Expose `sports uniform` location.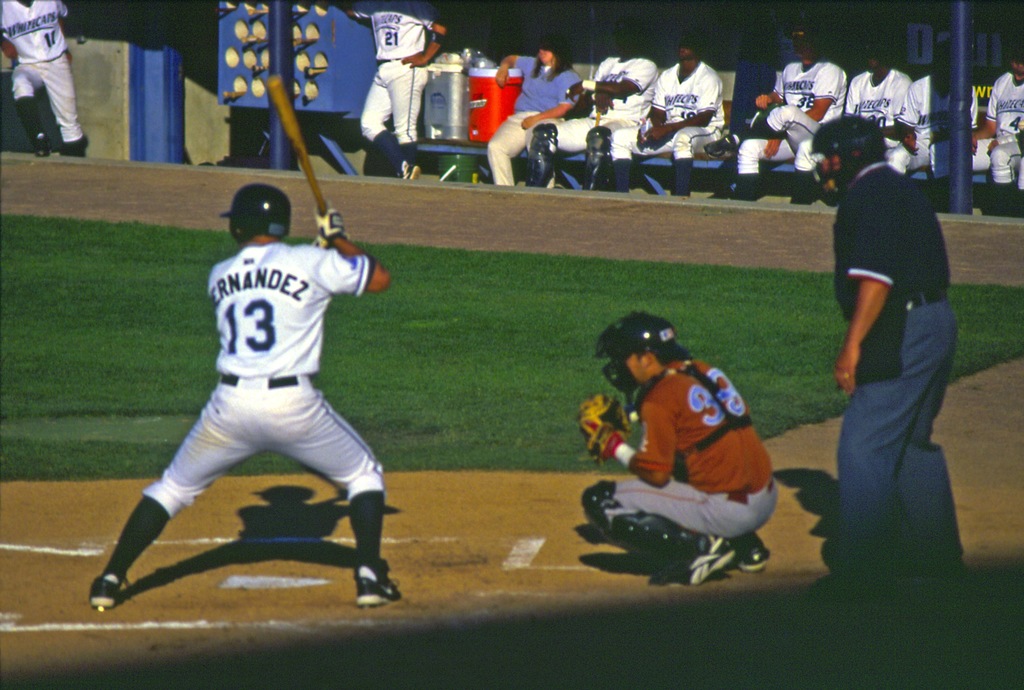
Exposed at <box>563,340,783,568</box>.
